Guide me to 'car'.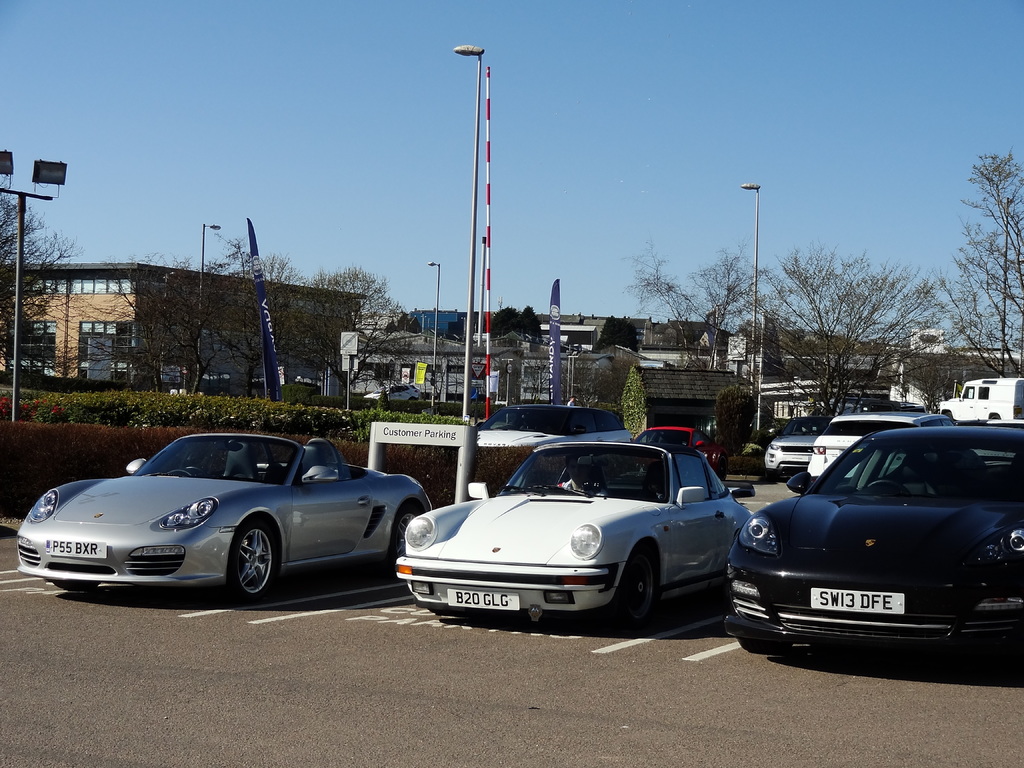
Guidance: left=723, top=424, right=1023, bottom=650.
